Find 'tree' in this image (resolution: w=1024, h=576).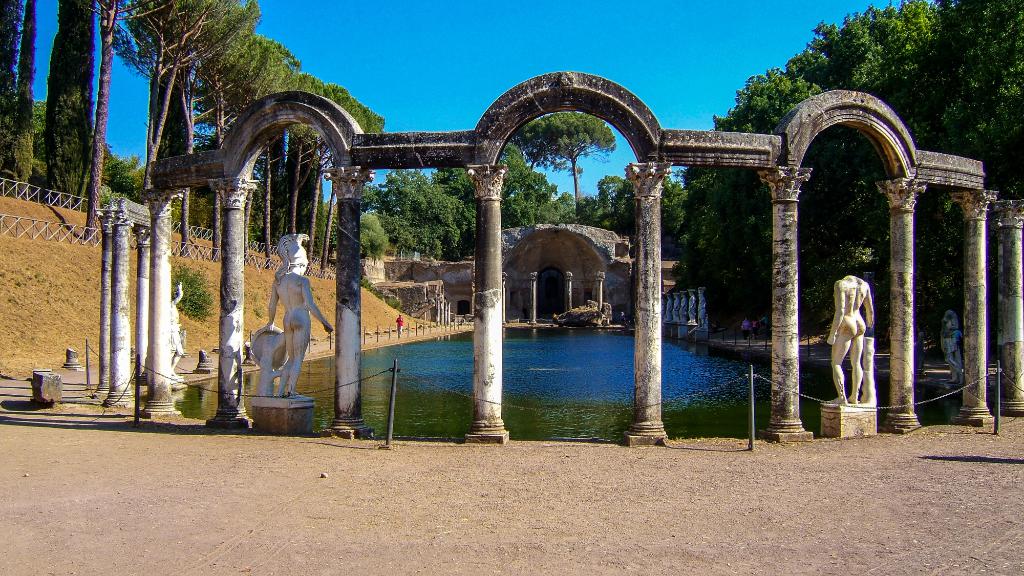
select_region(862, 0, 1023, 364).
